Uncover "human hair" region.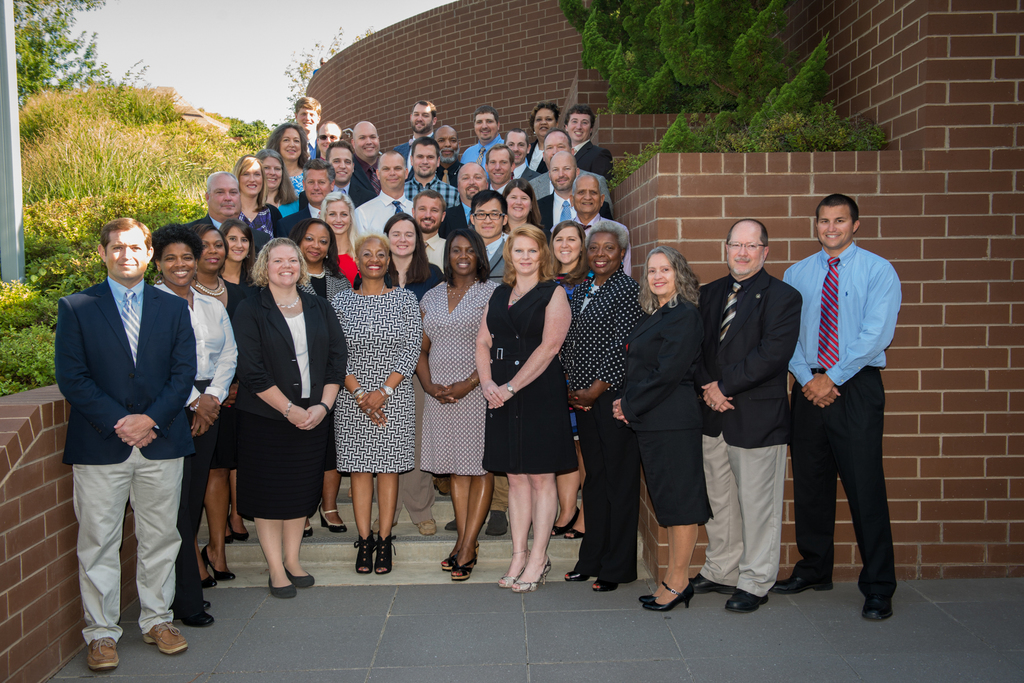
Uncovered: bbox=[504, 222, 554, 282].
